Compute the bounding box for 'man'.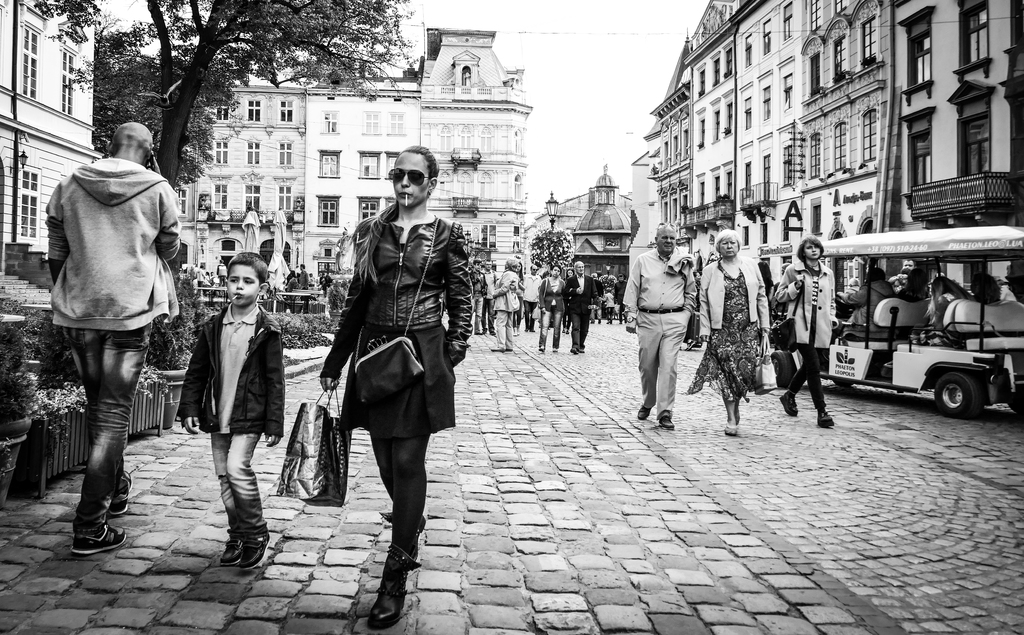
<bbox>39, 115, 184, 561</bbox>.
